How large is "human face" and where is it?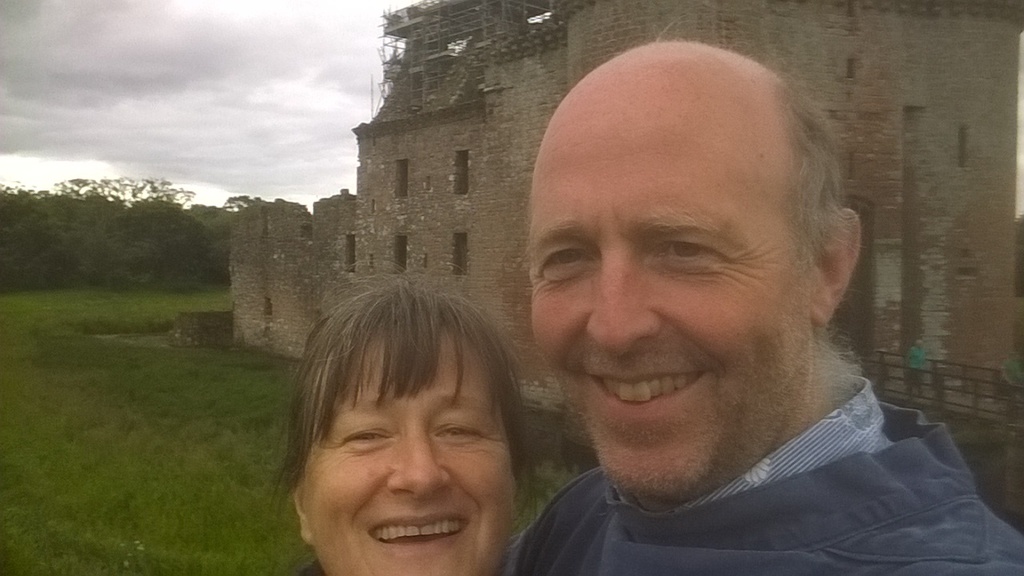
Bounding box: region(532, 105, 814, 489).
